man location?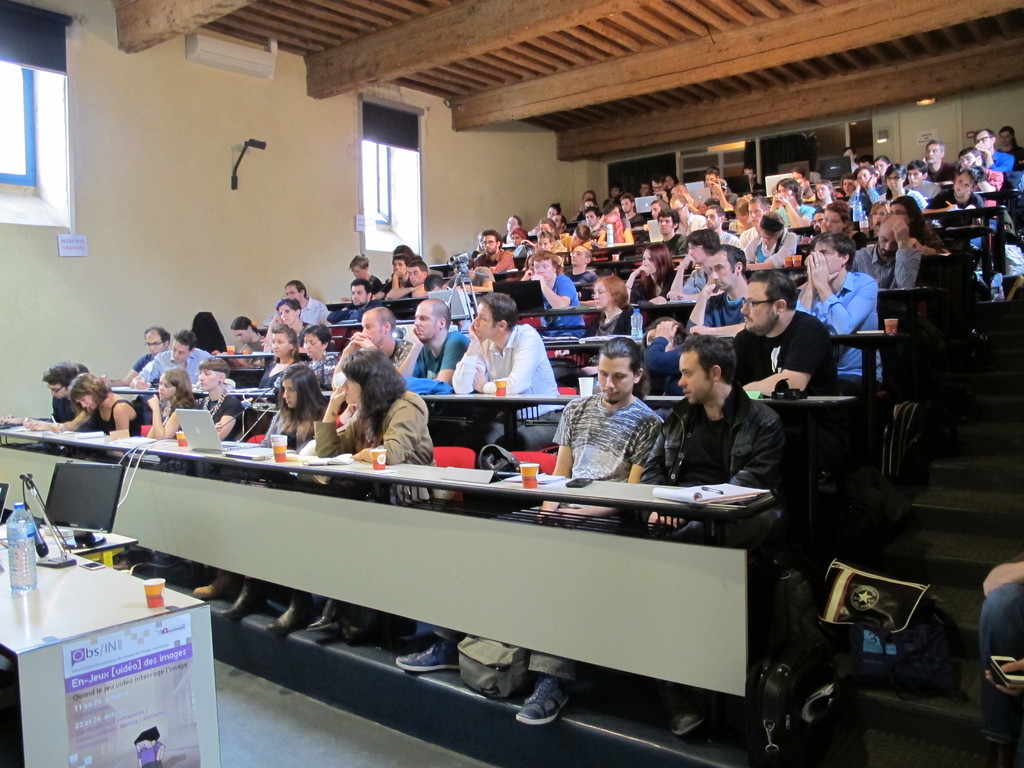
x1=449, y1=291, x2=566, y2=452
